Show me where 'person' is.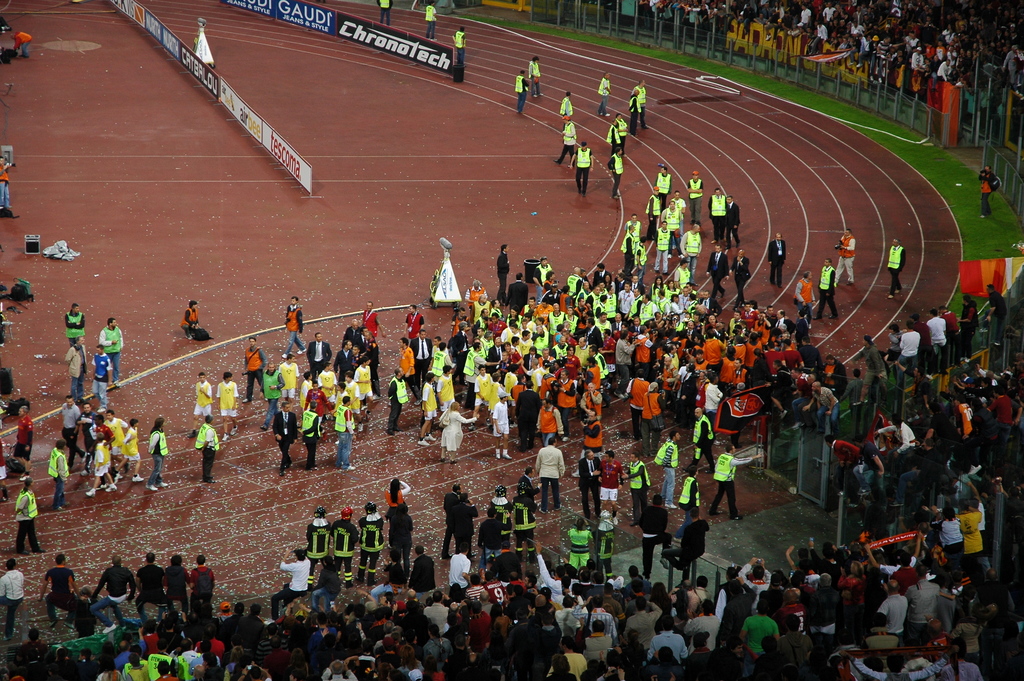
'person' is at select_region(688, 169, 703, 223).
